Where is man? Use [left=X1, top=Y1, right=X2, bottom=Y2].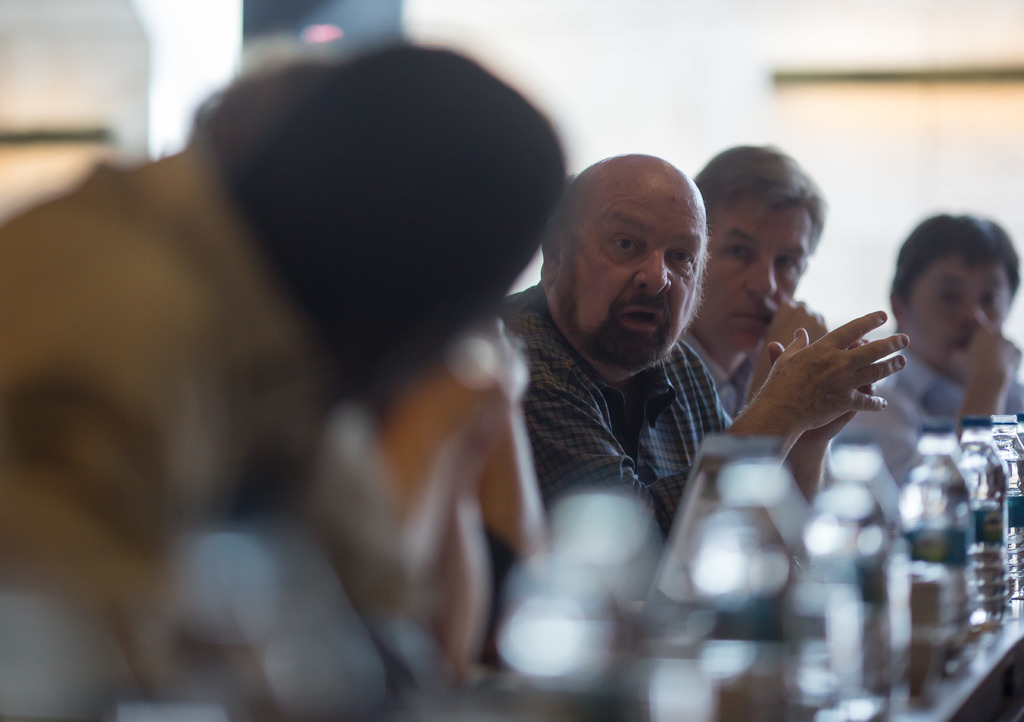
[left=837, top=207, right=1023, bottom=483].
